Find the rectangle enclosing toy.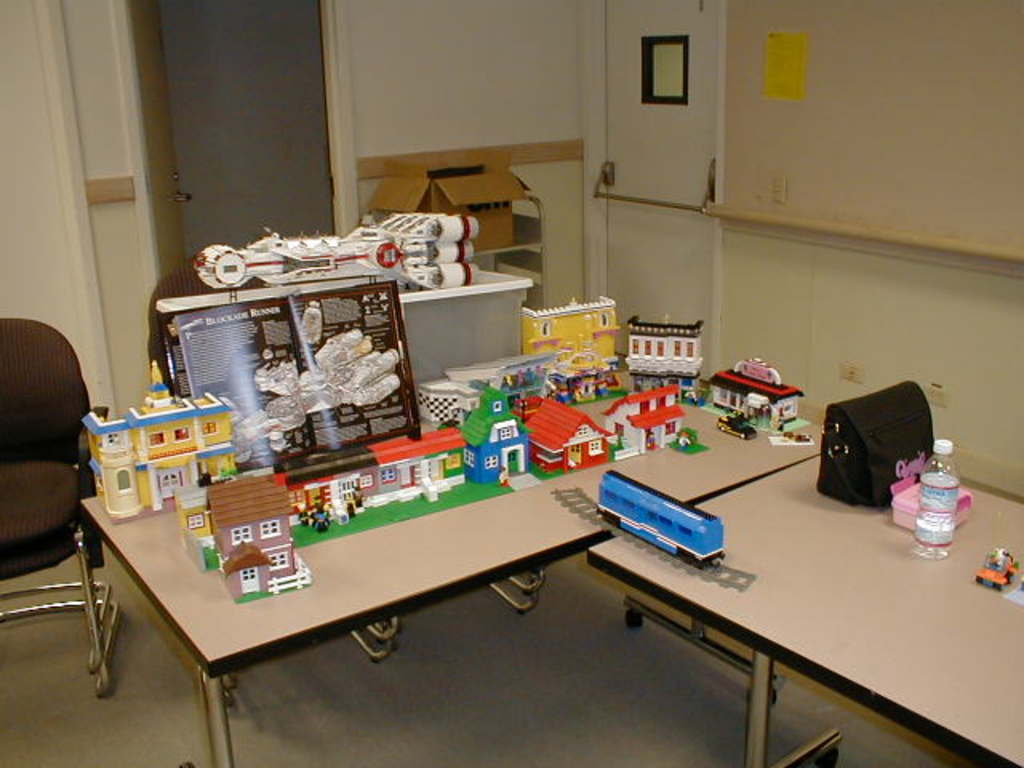
select_region(299, 304, 322, 346).
